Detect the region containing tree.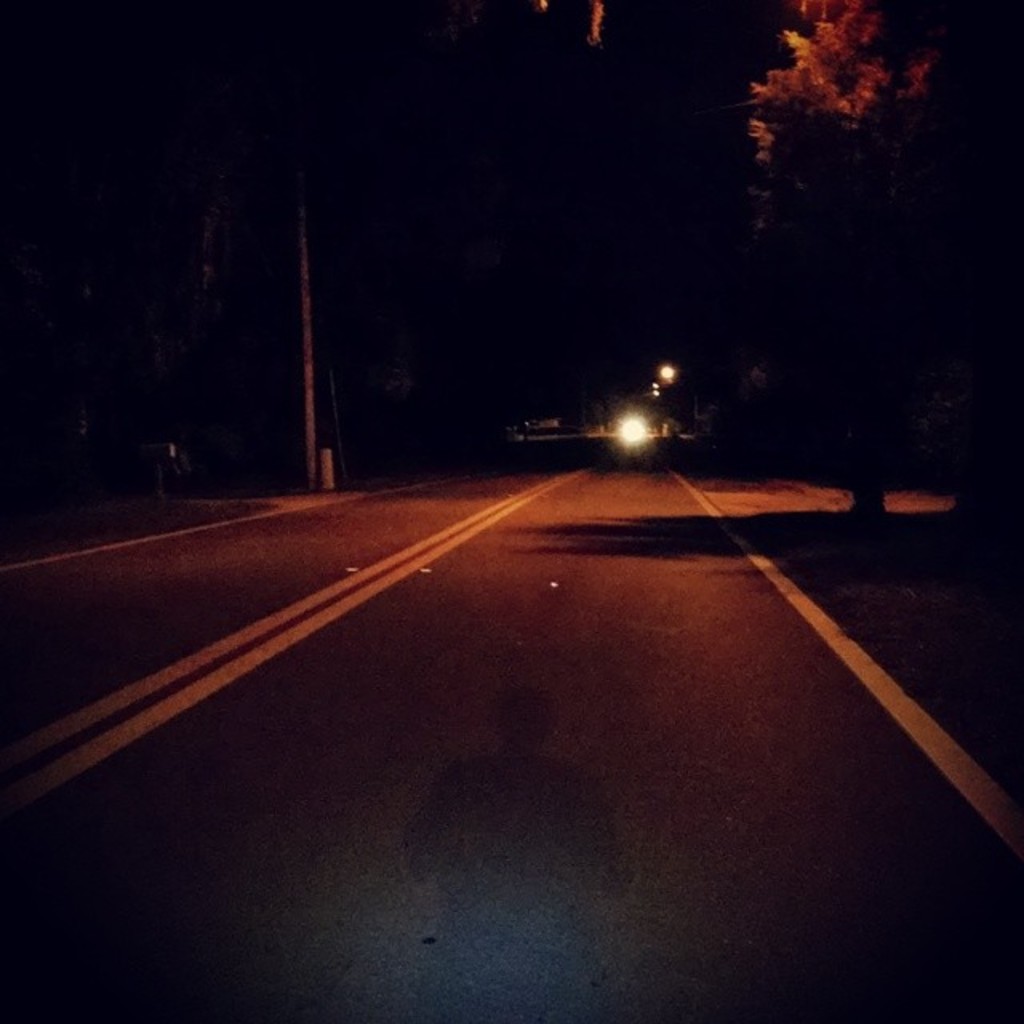
rect(544, 5, 957, 173).
